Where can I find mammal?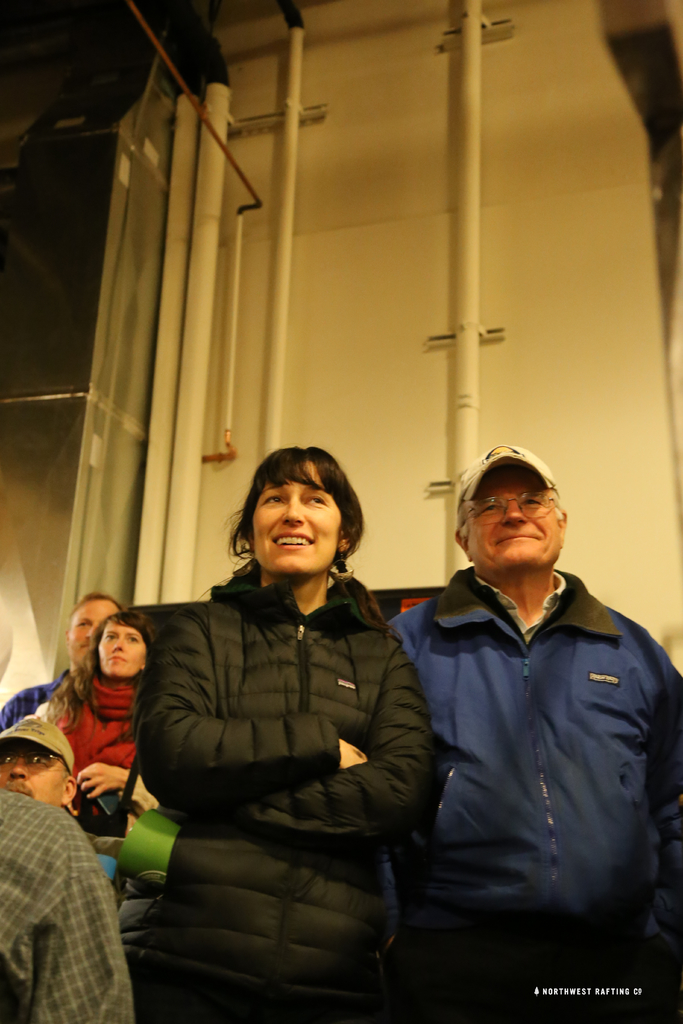
You can find it at [0, 585, 126, 735].
